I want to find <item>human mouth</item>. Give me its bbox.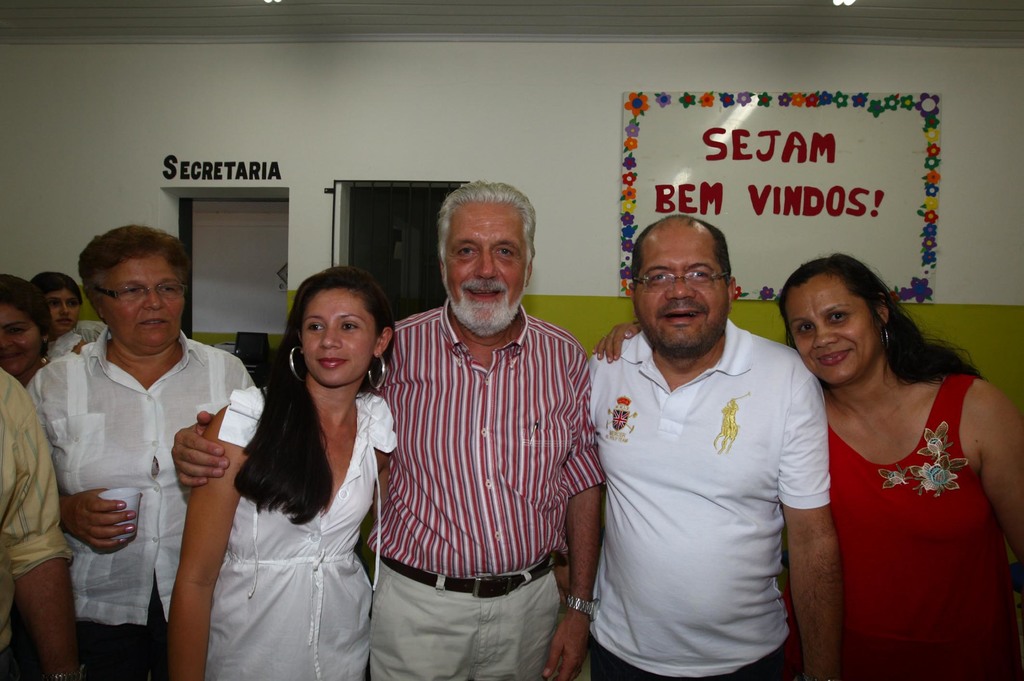
[x1=2, y1=351, x2=20, y2=363].
